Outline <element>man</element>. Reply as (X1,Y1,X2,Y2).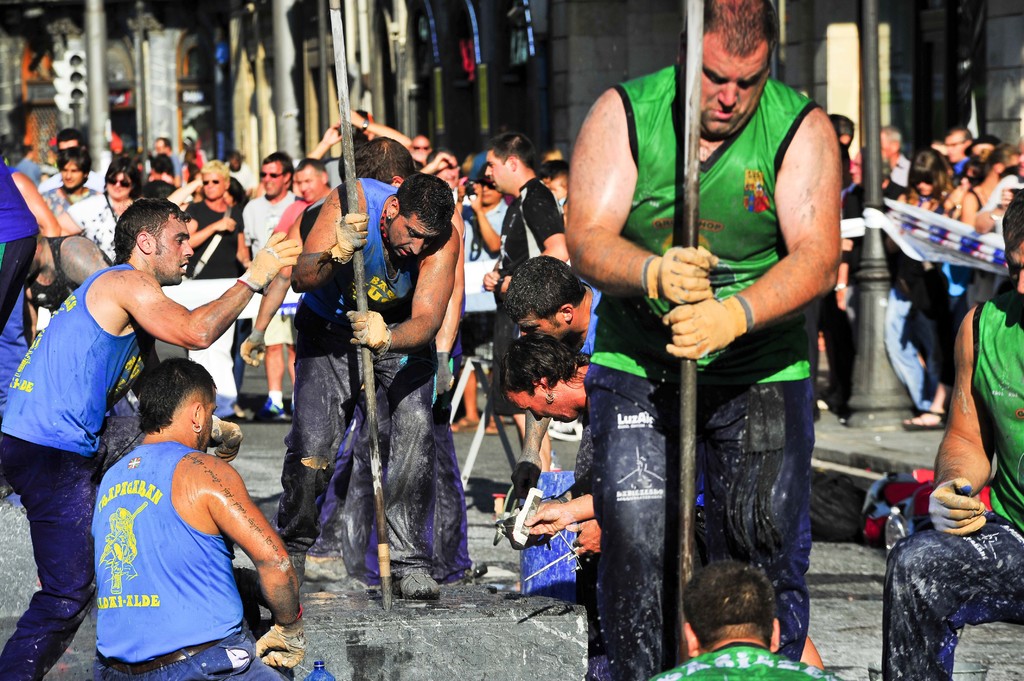
(885,182,1023,680).
